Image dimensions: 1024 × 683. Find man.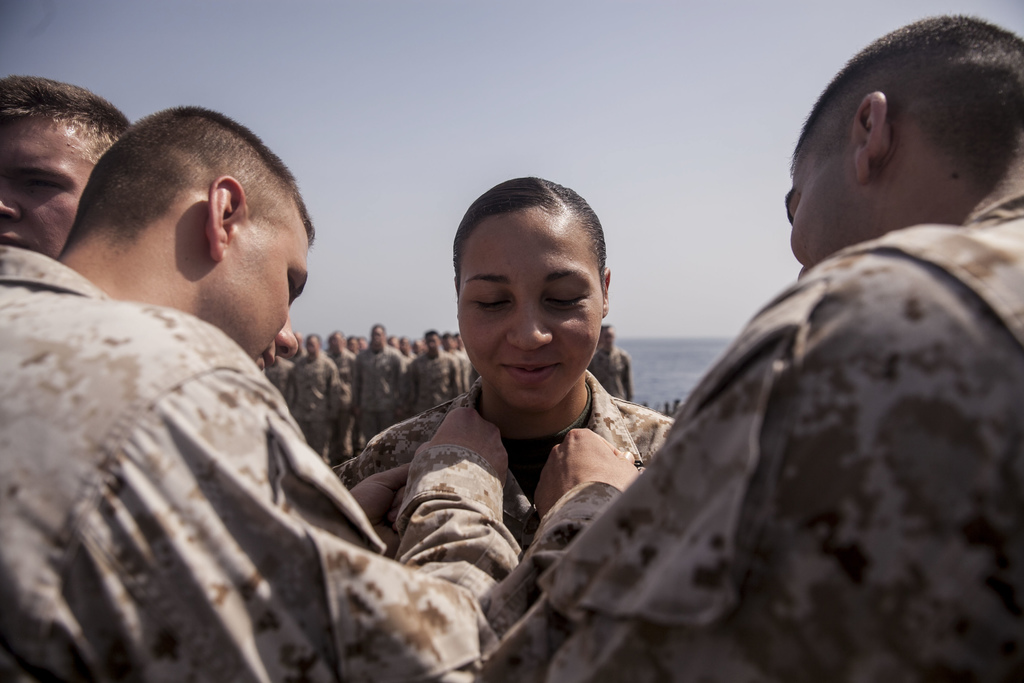
l=477, t=12, r=1023, b=682.
